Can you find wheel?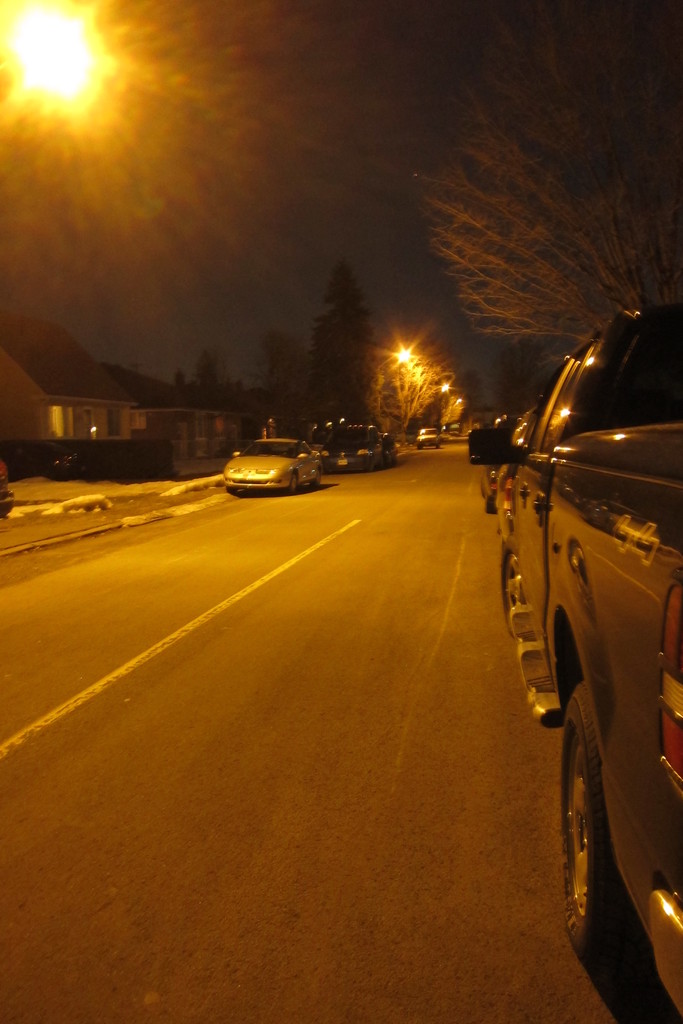
Yes, bounding box: bbox=[499, 540, 529, 638].
